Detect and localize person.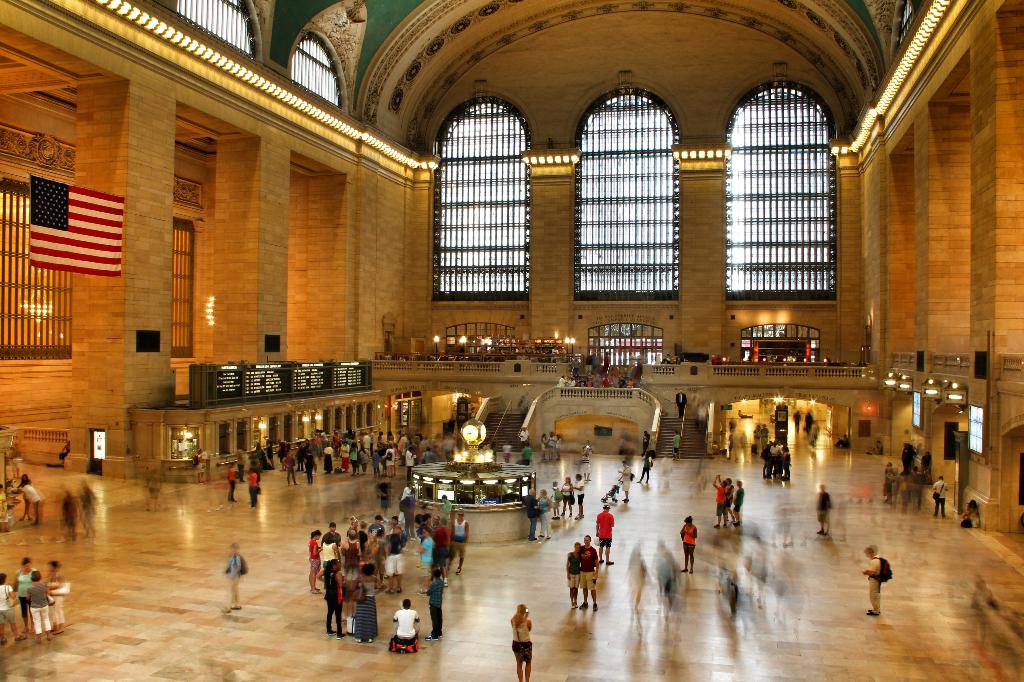
Localized at region(420, 510, 431, 526).
